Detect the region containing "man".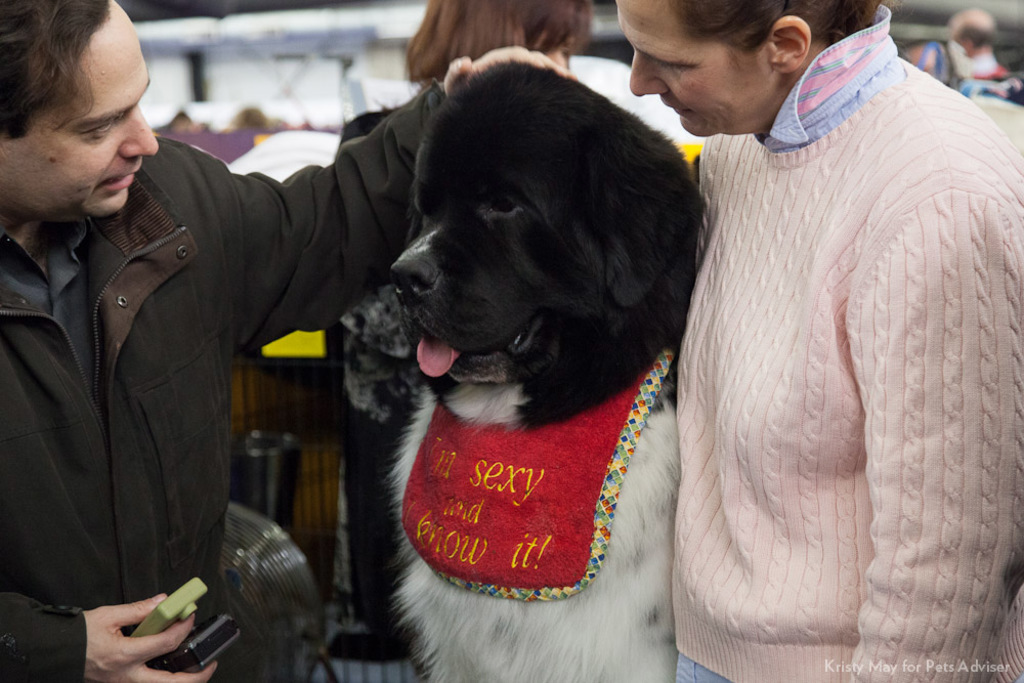
<bbox>572, 0, 1023, 682</bbox>.
